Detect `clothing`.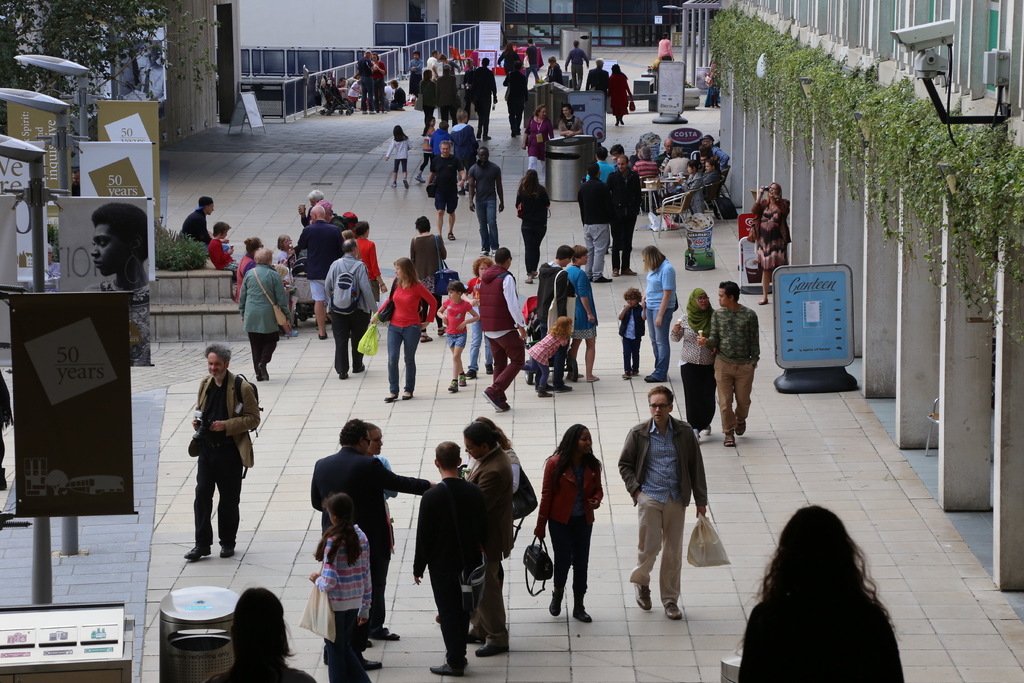
Detected at Rect(308, 445, 429, 655).
